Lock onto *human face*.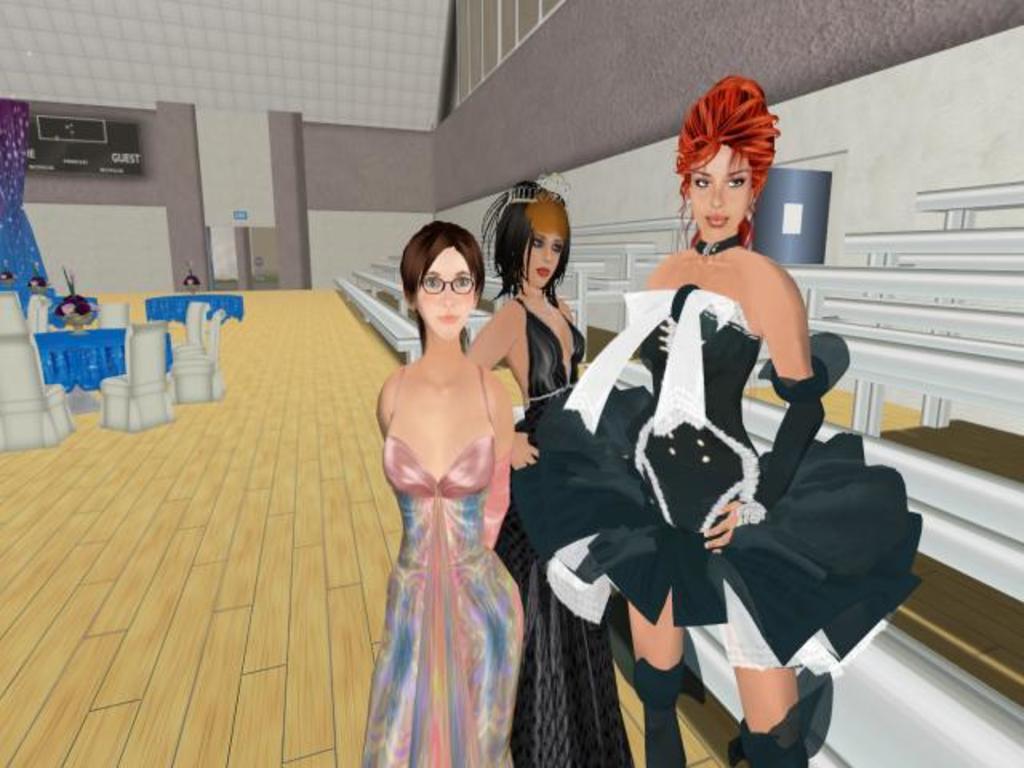
Locked: 690 142 754 243.
